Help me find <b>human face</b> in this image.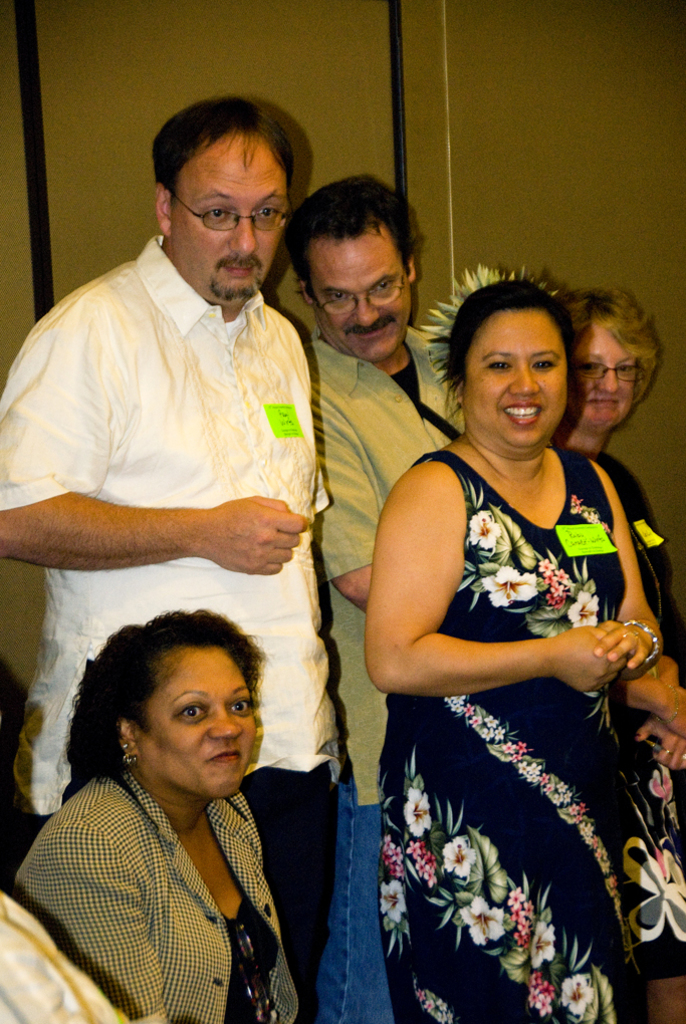
Found it: [x1=137, y1=635, x2=259, y2=802].
